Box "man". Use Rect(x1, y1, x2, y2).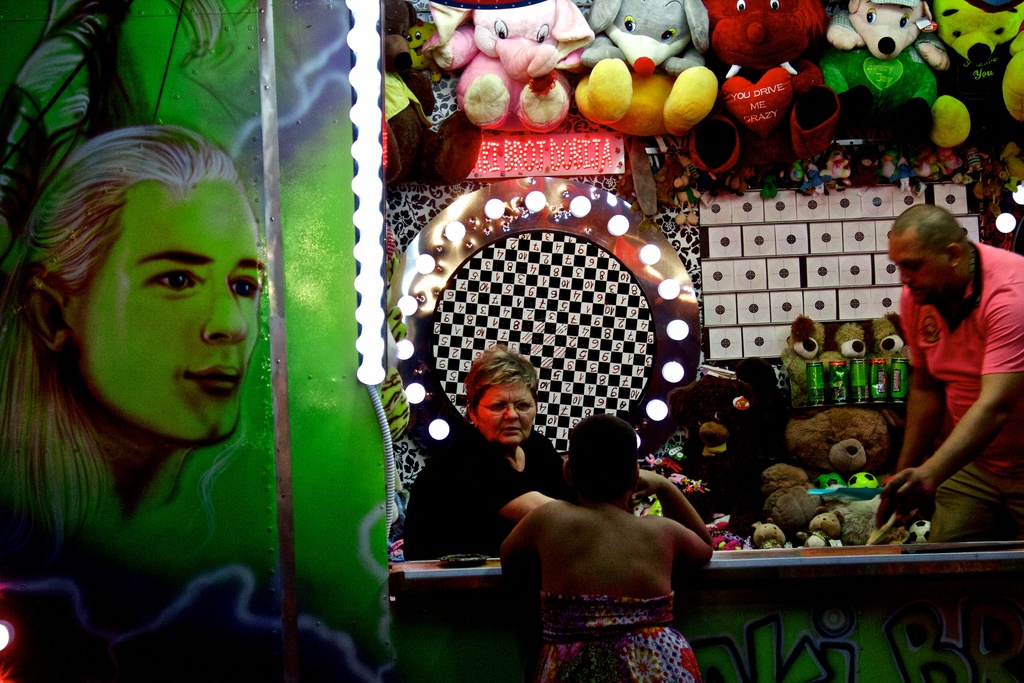
Rect(869, 199, 1023, 545).
